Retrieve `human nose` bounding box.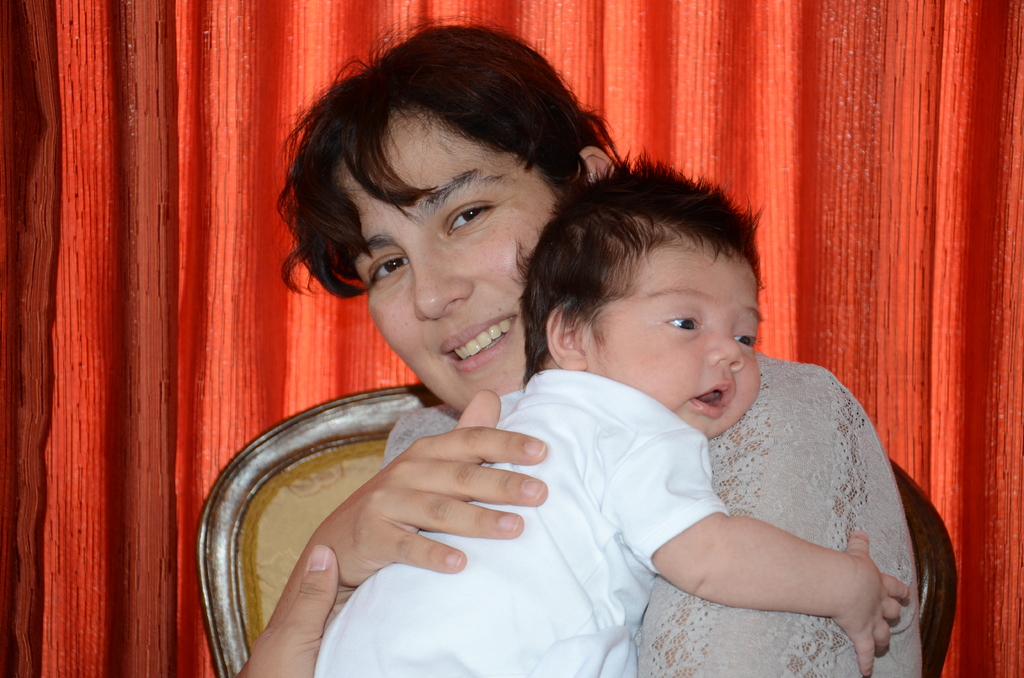
Bounding box: [707, 320, 742, 369].
